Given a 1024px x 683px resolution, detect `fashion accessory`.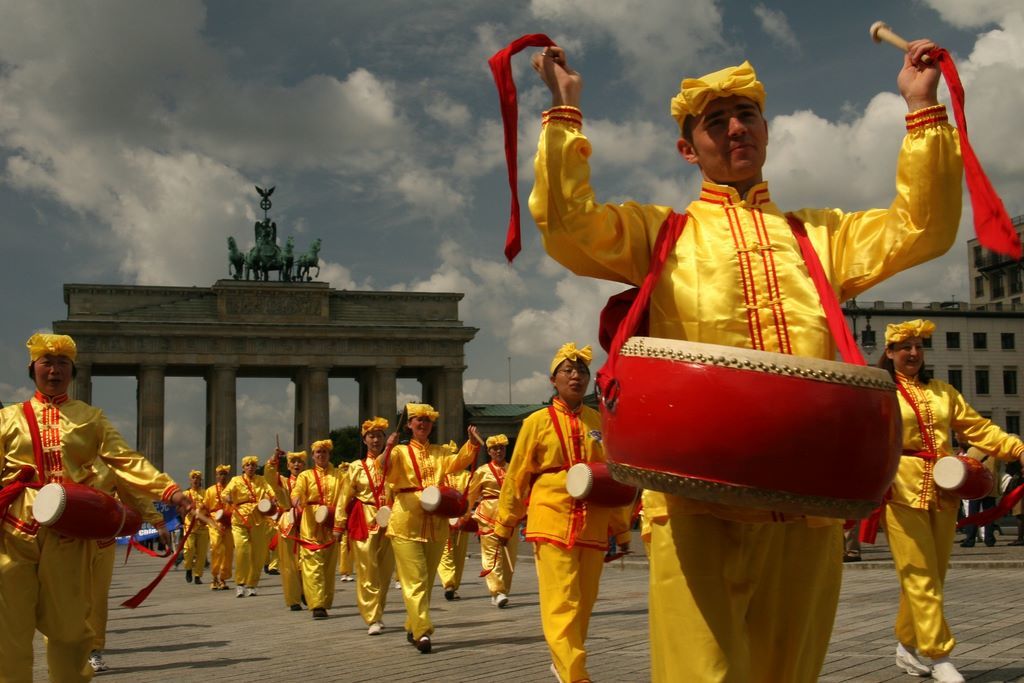
{"x1": 488, "y1": 437, "x2": 507, "y2": 447}.
